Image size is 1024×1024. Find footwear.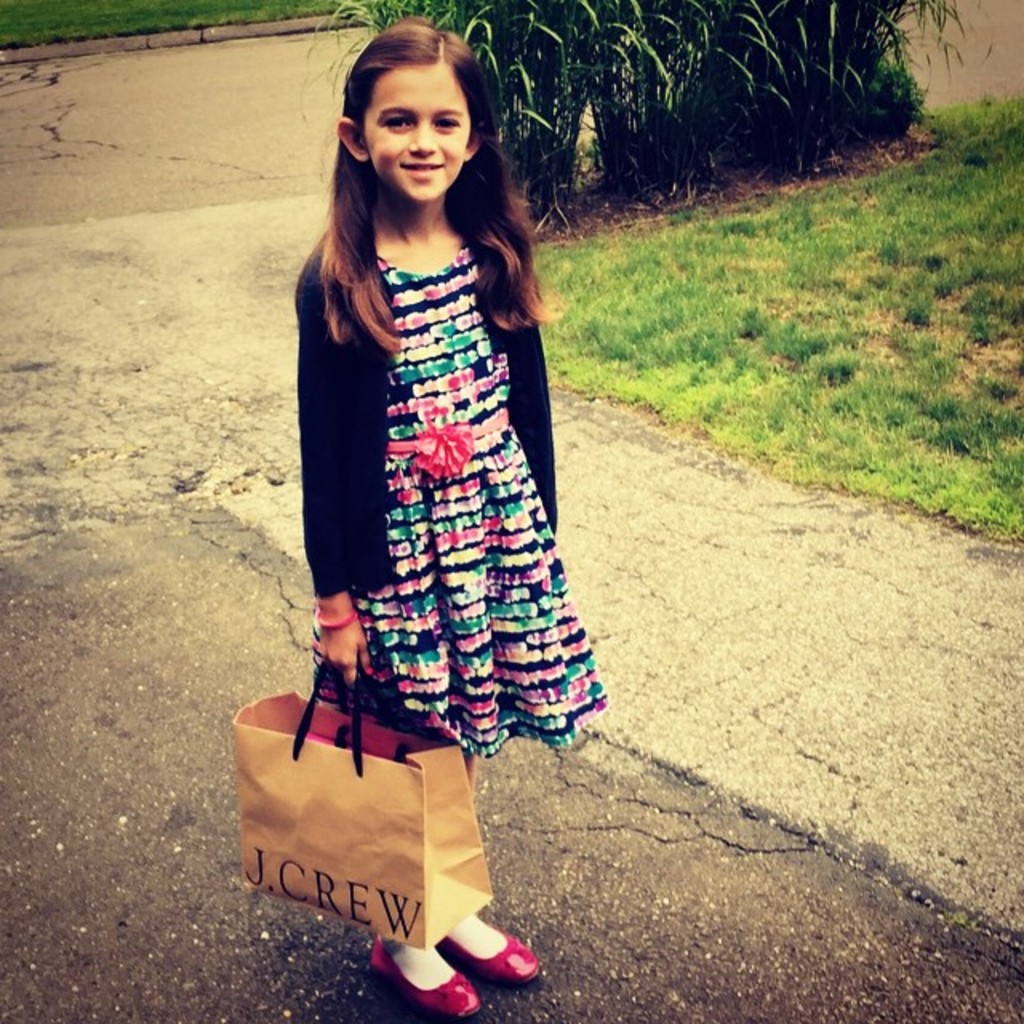
[left=366, top=933, right=477, bottom=1022].
